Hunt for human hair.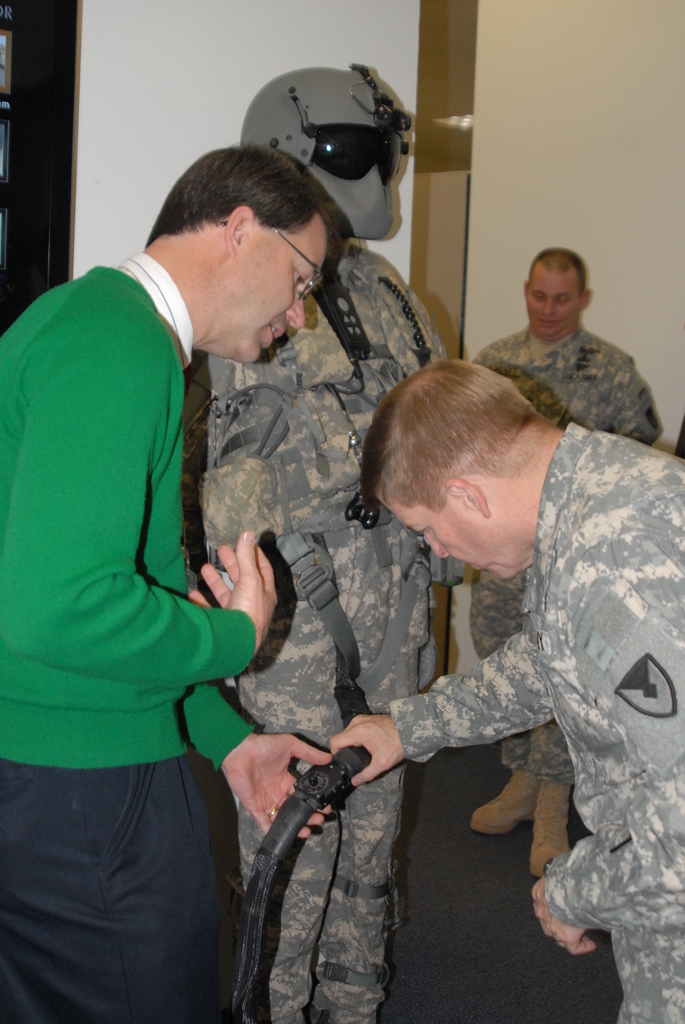
Hunted down at 148:140:347:252.
